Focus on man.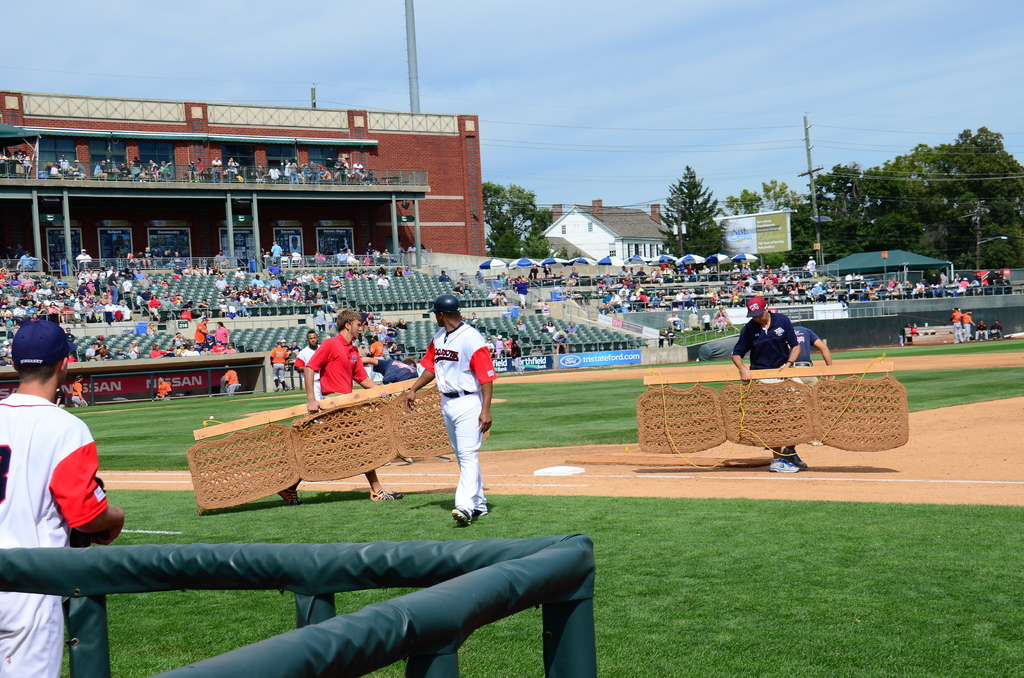
Focused at [left=471, top=311, right=476, bottom=321].
